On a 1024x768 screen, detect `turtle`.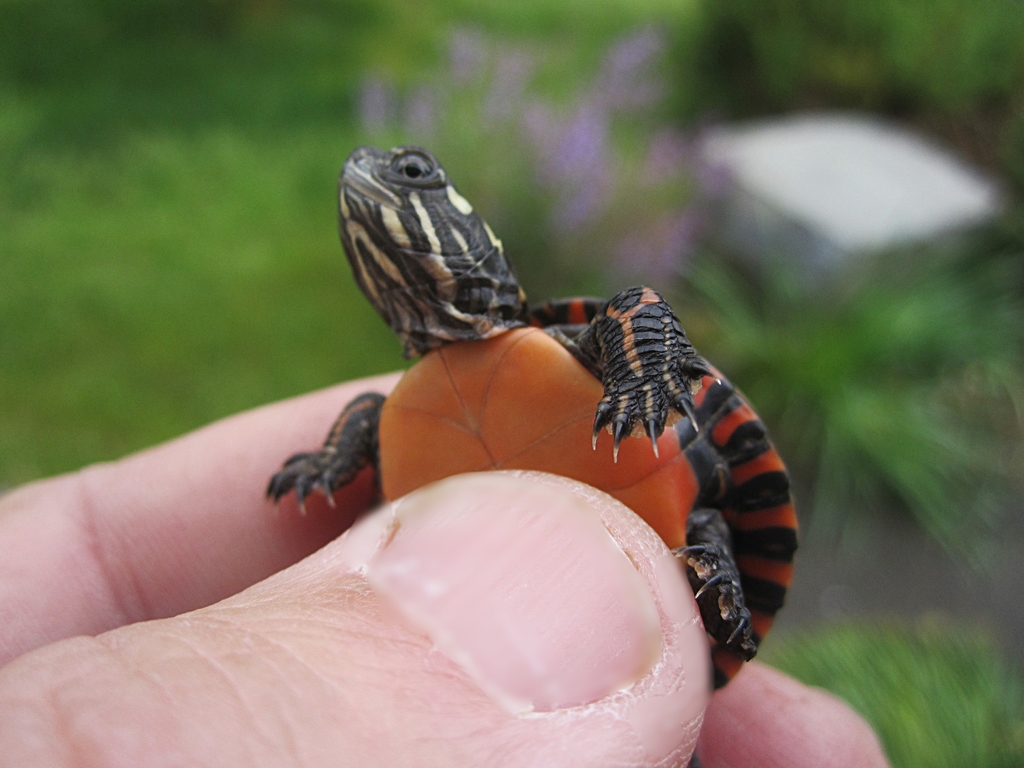
left=259, top=138, right=810, bottom=698.
